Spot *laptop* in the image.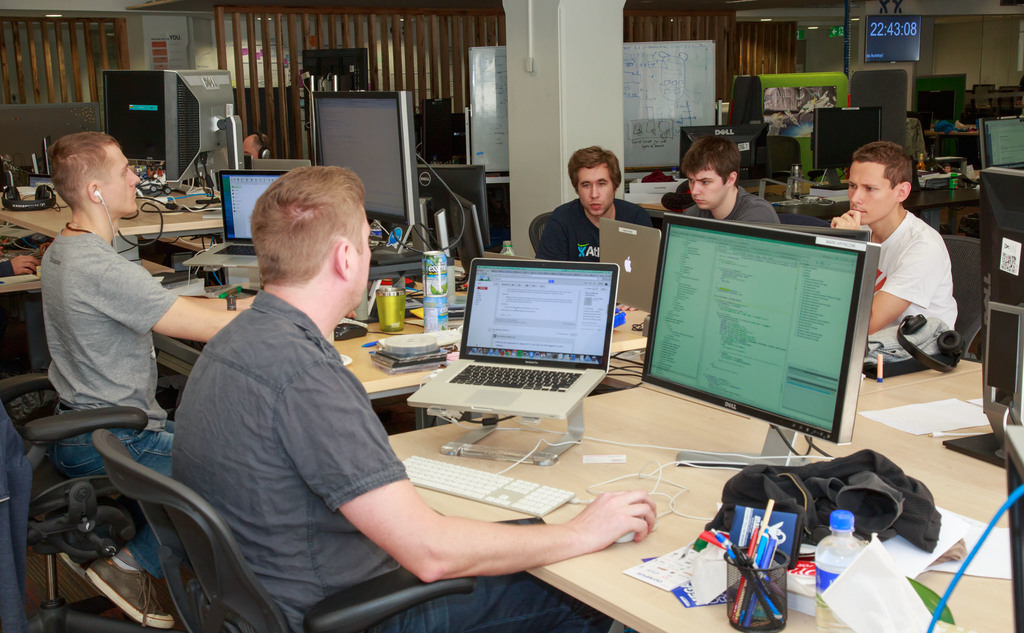
*laptop* found at l=597, t=220, r=660, b=314.
